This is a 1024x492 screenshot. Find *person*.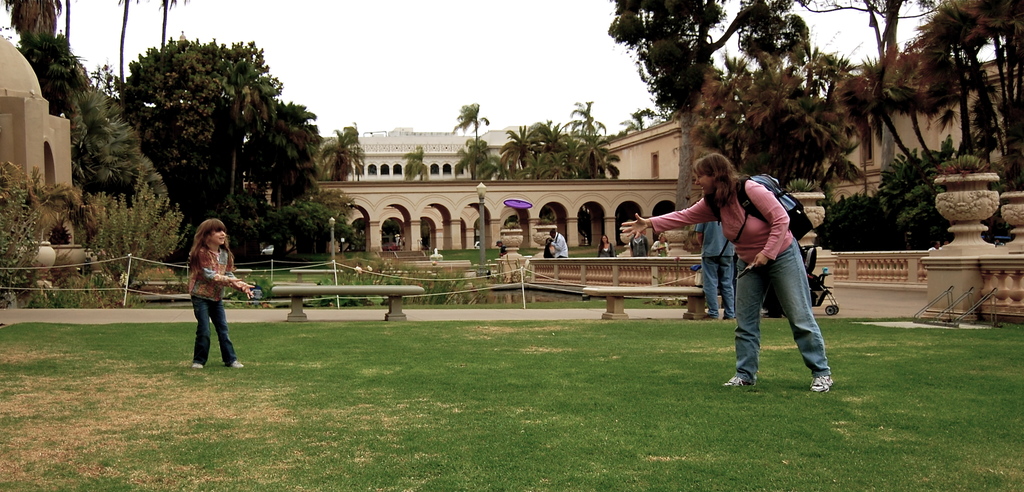
Bounding box: bbox=(602, 235, 612, 256).
